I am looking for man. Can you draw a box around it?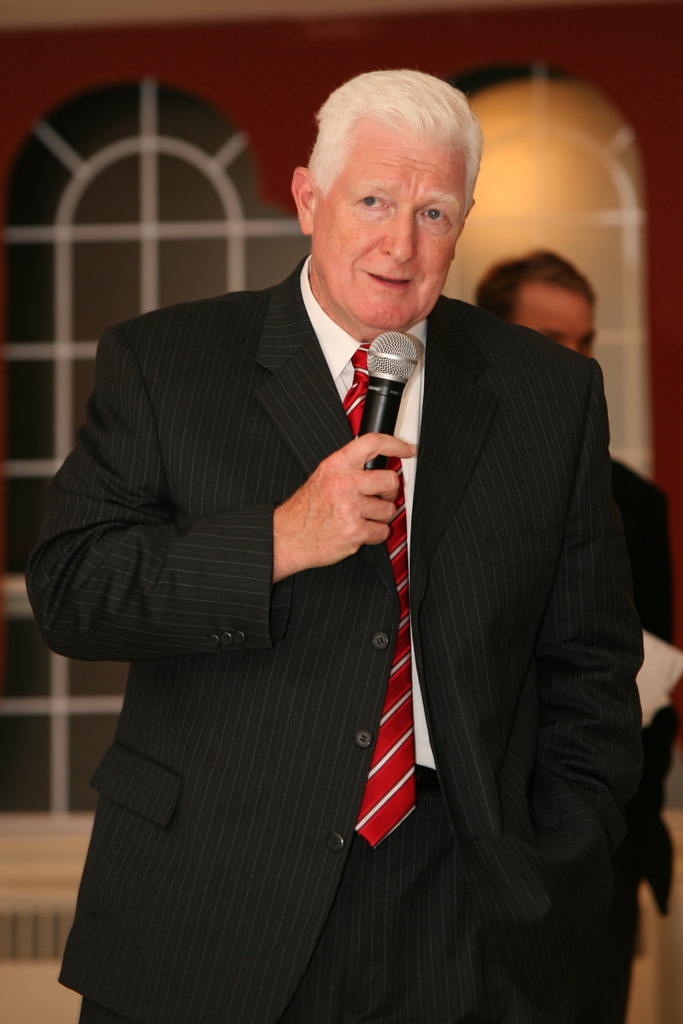
Sure, the bounding box is 472:242:682:956.
